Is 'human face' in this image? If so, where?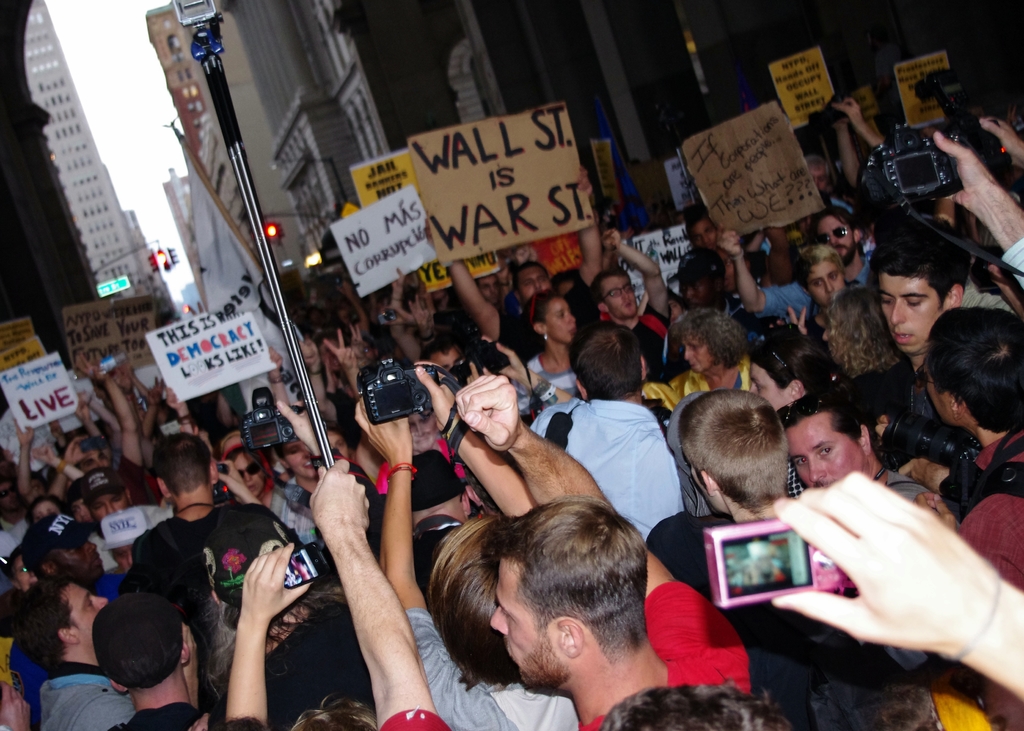
Yes, at [left=93, top=495, right=127, bottom=518].
